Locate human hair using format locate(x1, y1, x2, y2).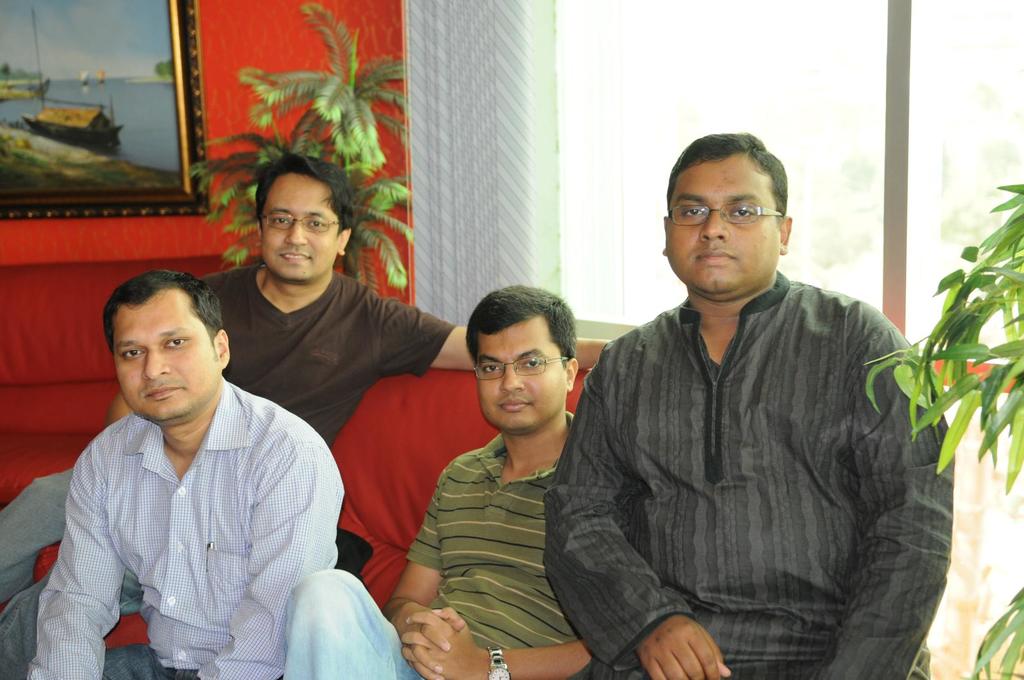
locate(664, 133, 788, 221).
